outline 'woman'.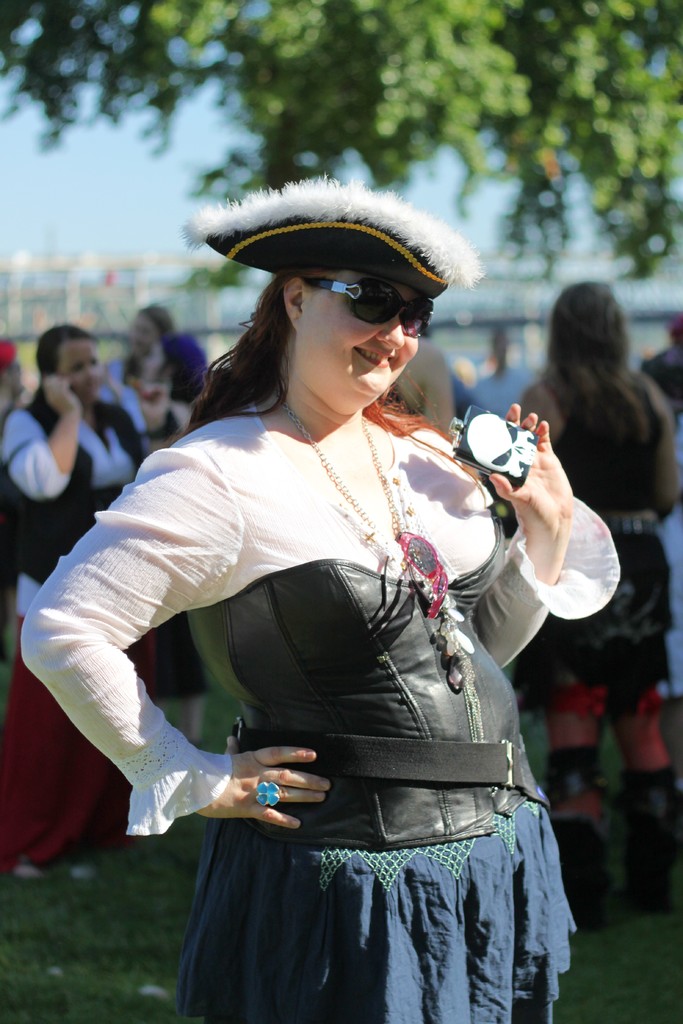
Outline: x1=0 y1=321 x2=150 y2=888.
